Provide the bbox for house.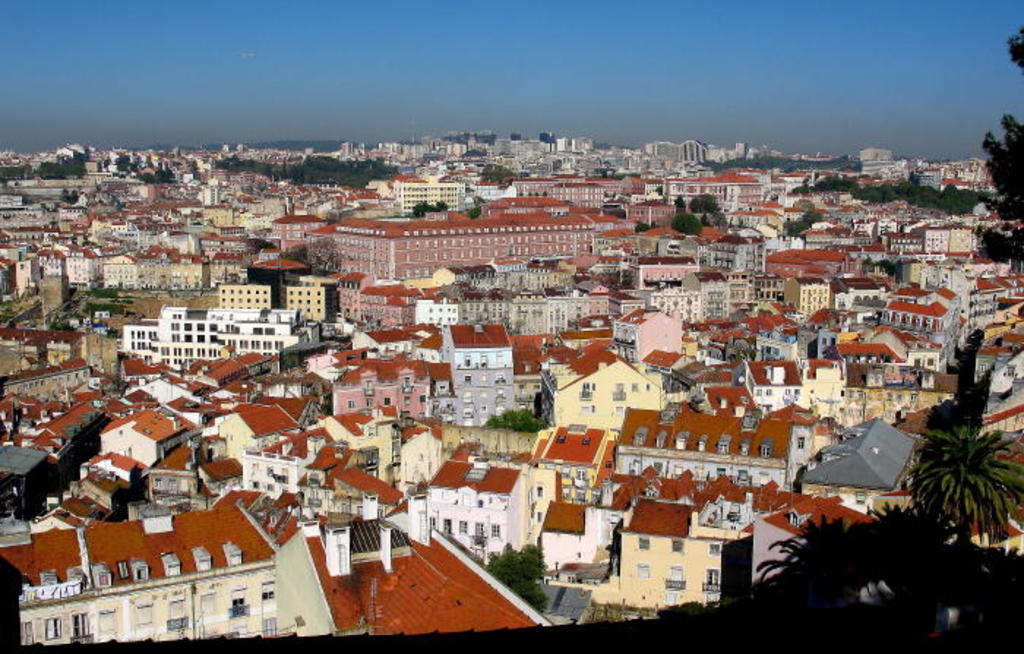
[952, 256, 1015, 277].
